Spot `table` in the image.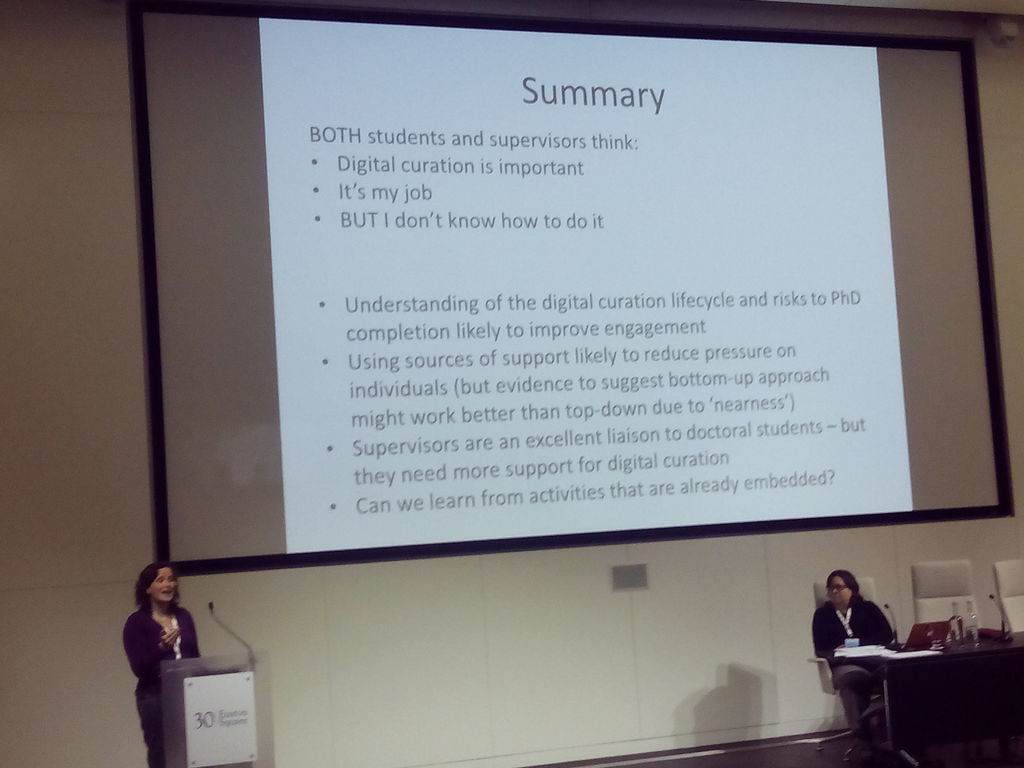
`table` found at rect(858, 626, 1023, 760).
